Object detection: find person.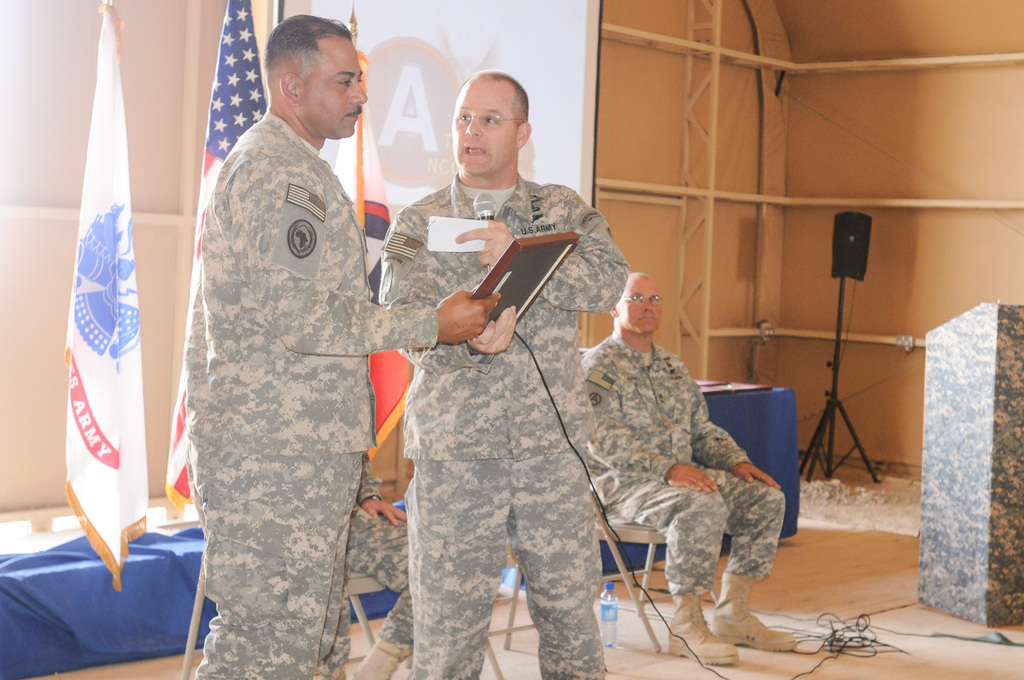
region(374, 83, 592, 631).
